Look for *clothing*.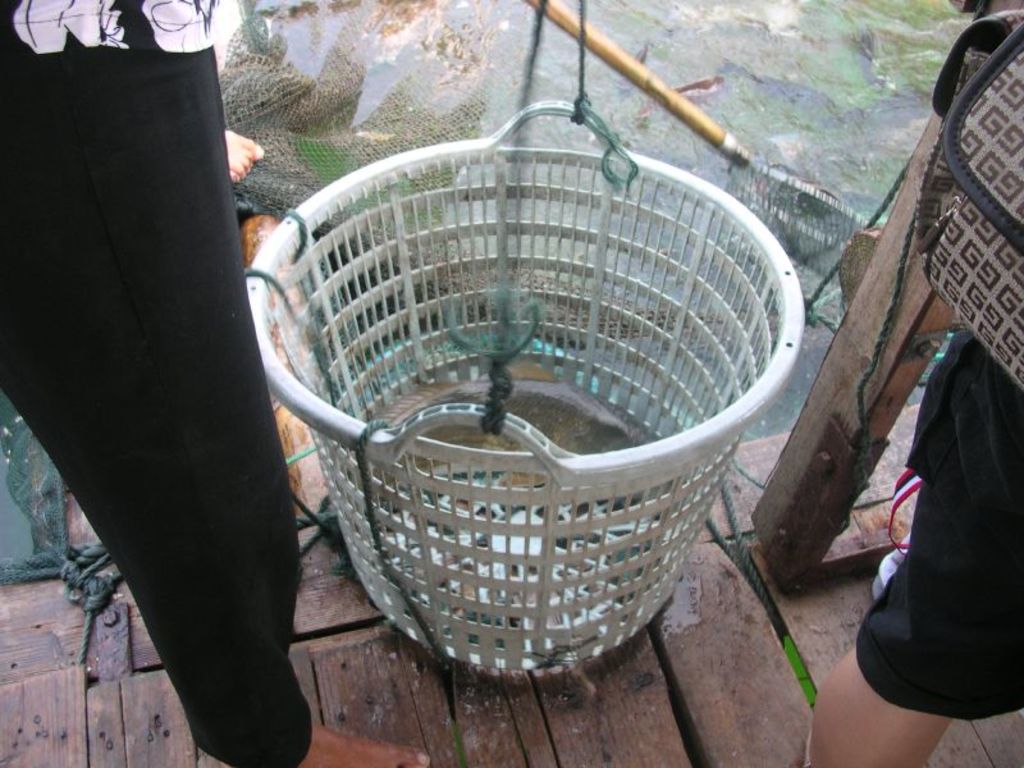
Found: [0, 0, 312, 767].
